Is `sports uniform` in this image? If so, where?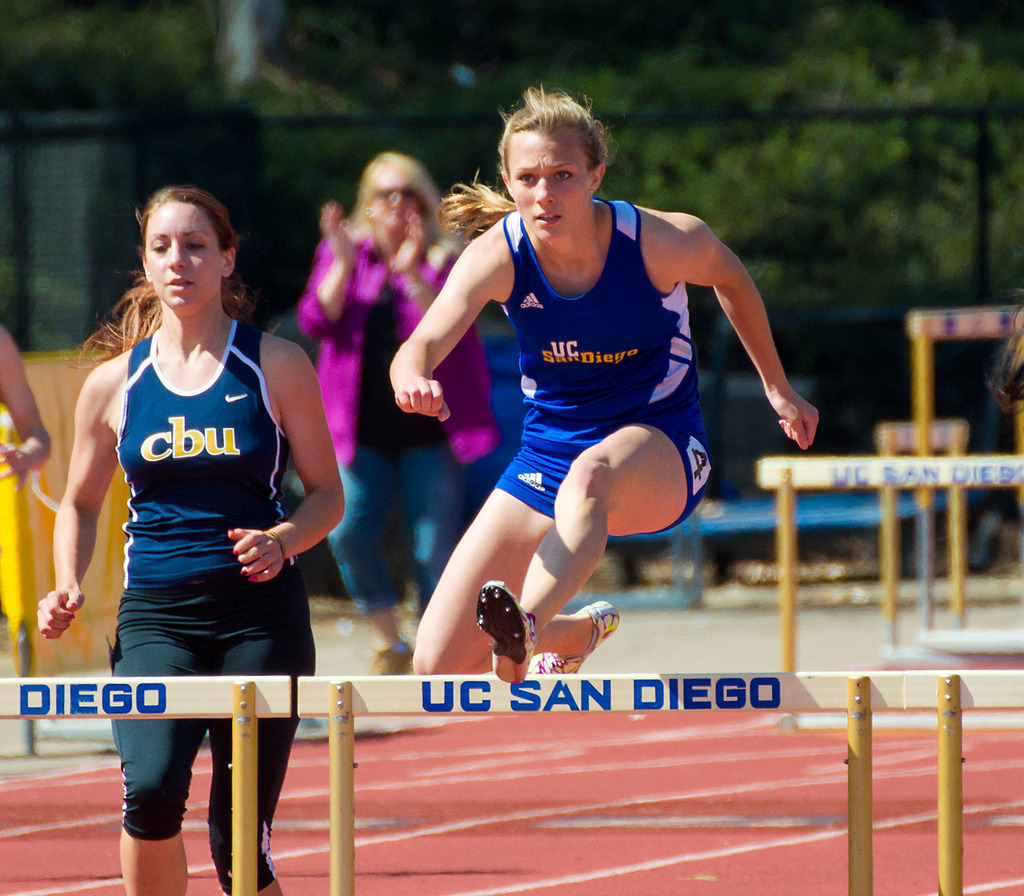
Yes, at 379:122:779:692.
